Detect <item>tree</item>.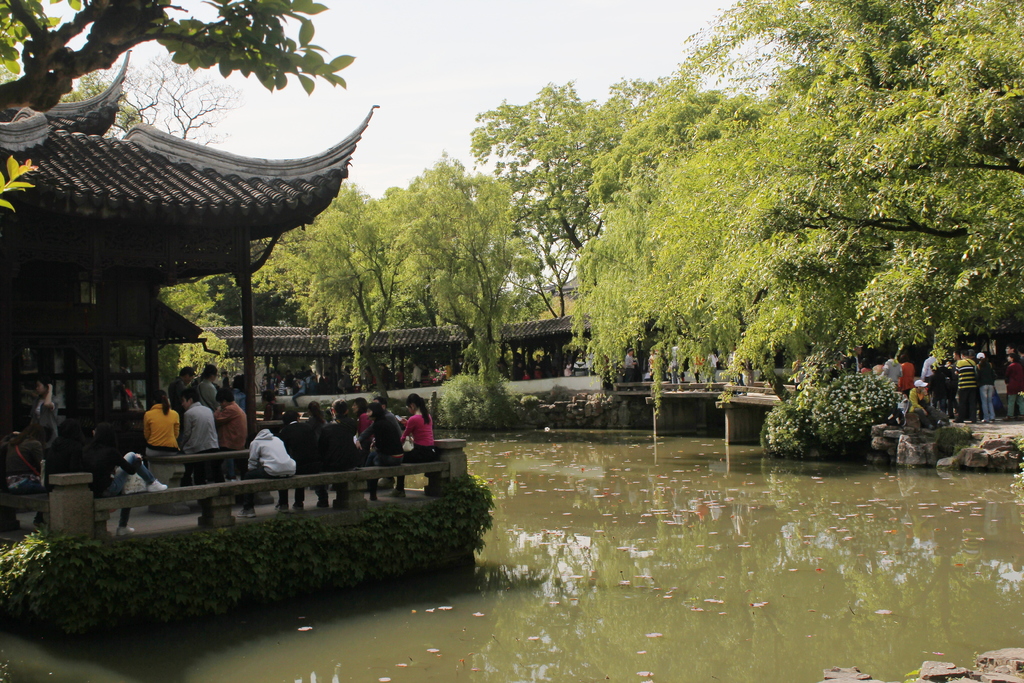
Detected at crop(472, 83, 660, 317).
